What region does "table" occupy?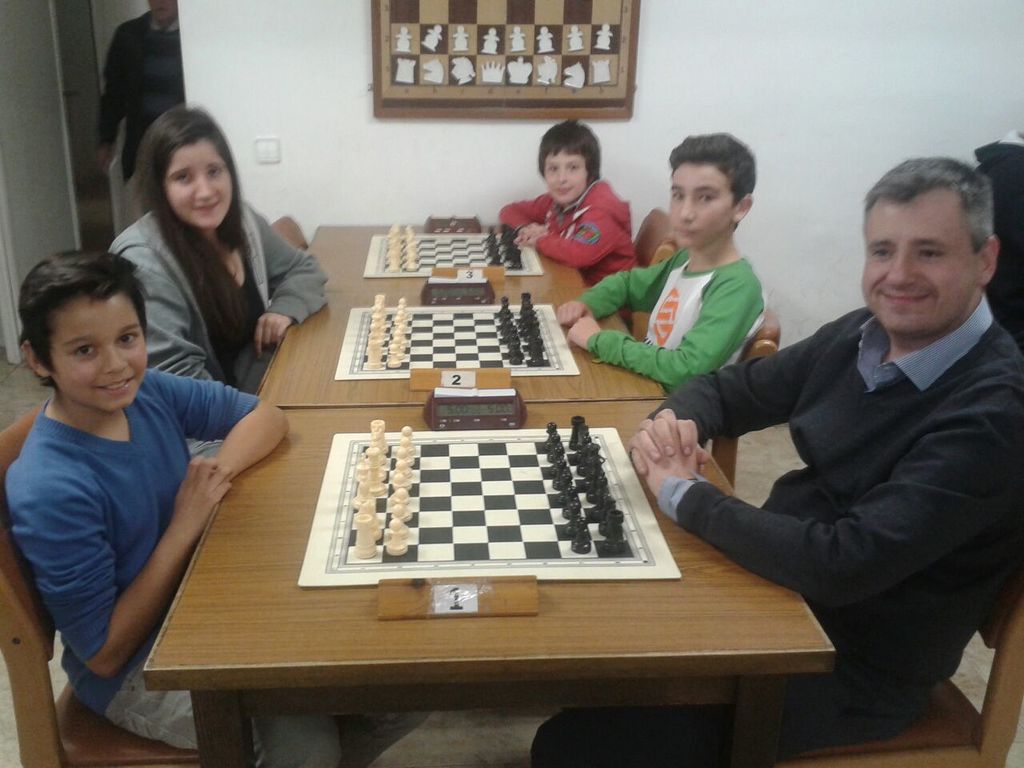
locate(256, 226, 666, 406).
